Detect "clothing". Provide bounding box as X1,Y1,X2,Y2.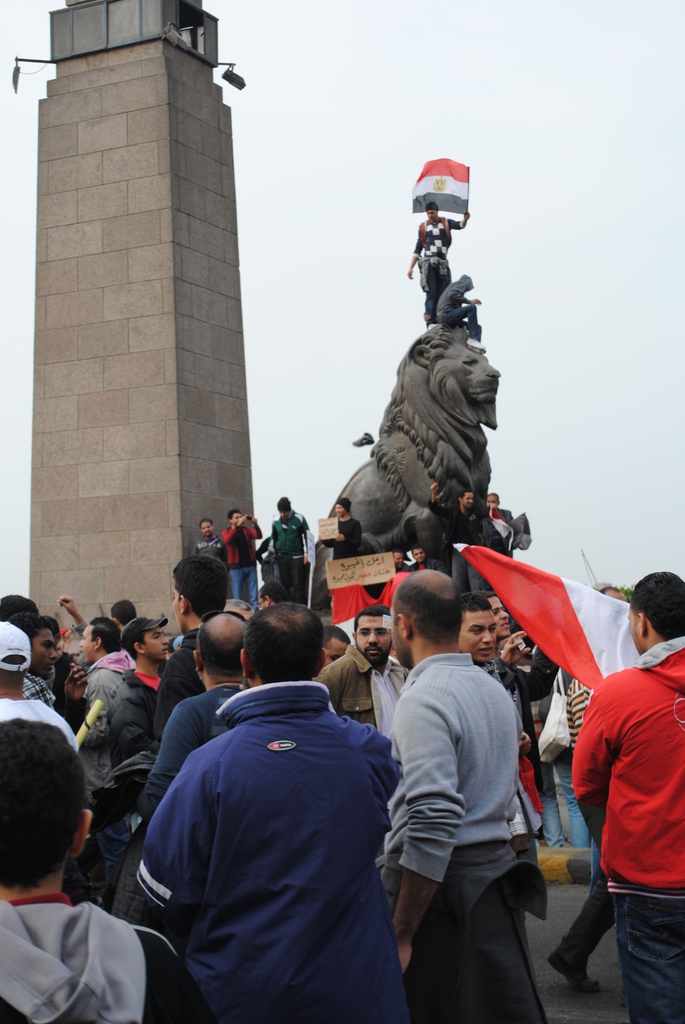
136,668,391,1023.
